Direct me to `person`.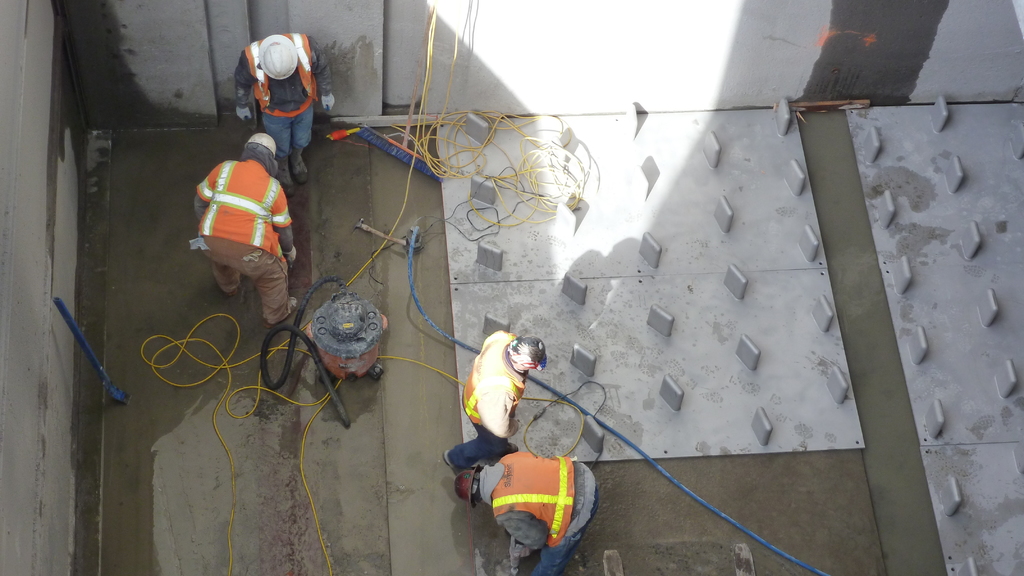
Direction: x1=440 y1=326 x2=545 y2=473.
